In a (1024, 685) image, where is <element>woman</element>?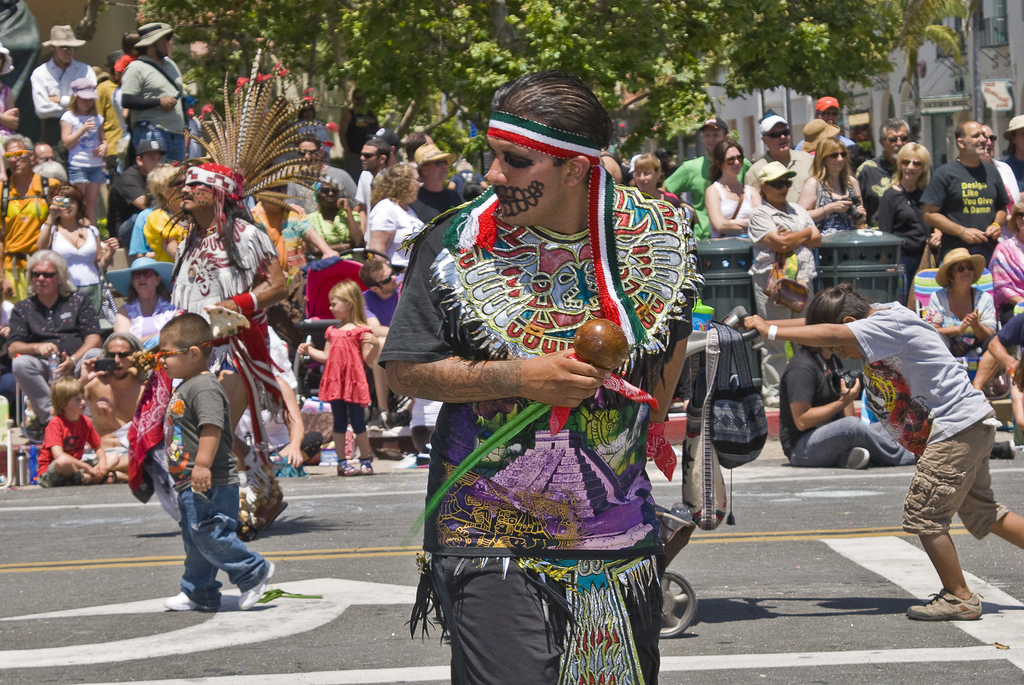
bbox=[874, 143, 933, 279].
